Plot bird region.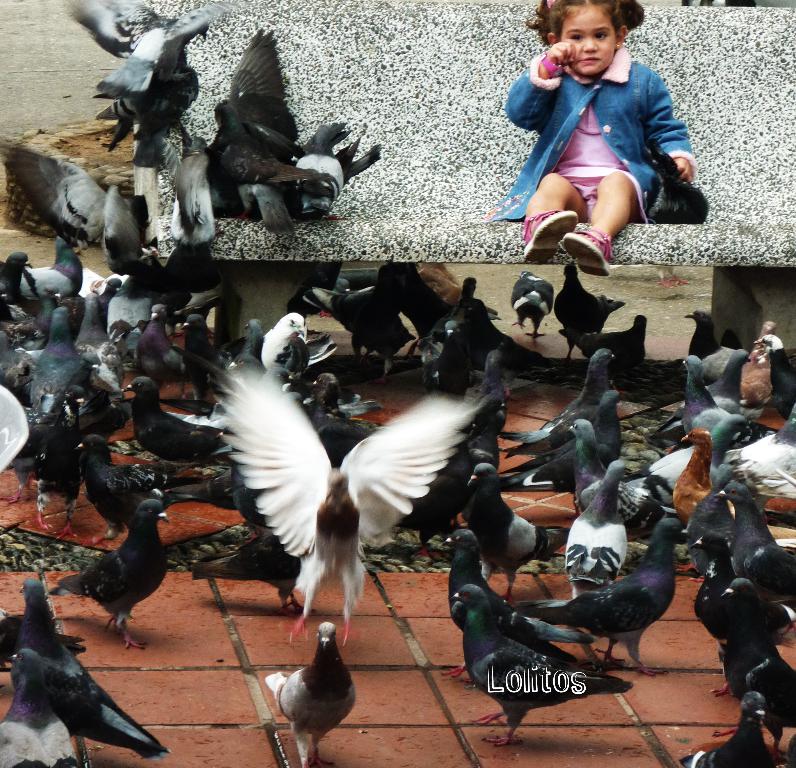
Plotted at bbox(74, 0, 214, 183).
